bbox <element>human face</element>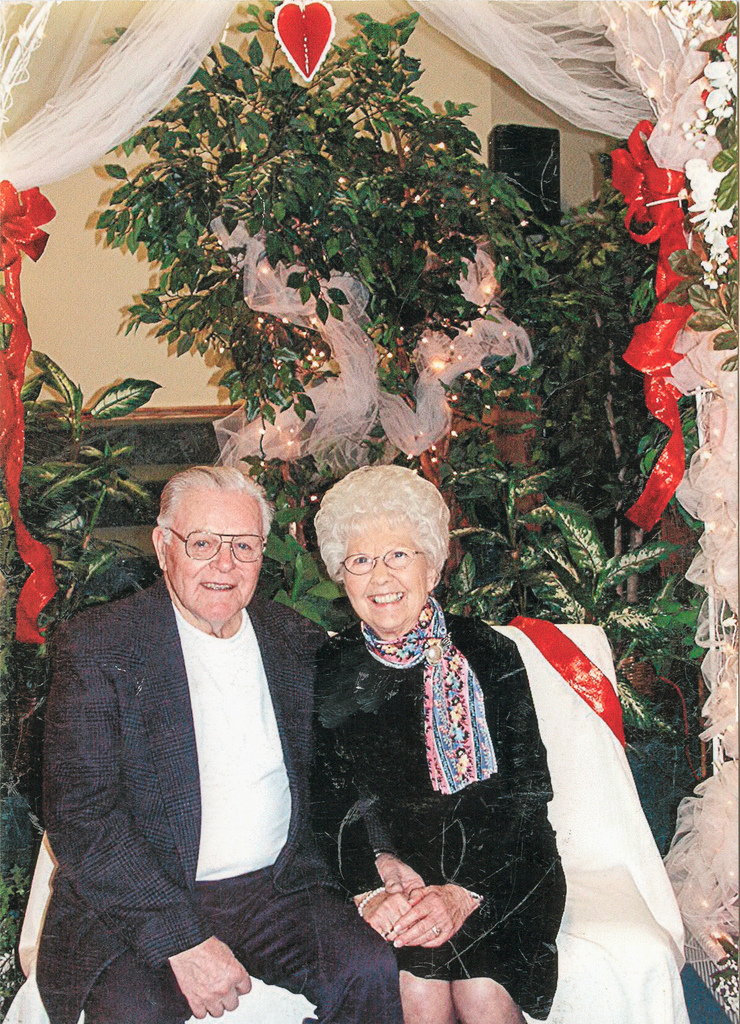
detection(341, 511, 433, 634)
